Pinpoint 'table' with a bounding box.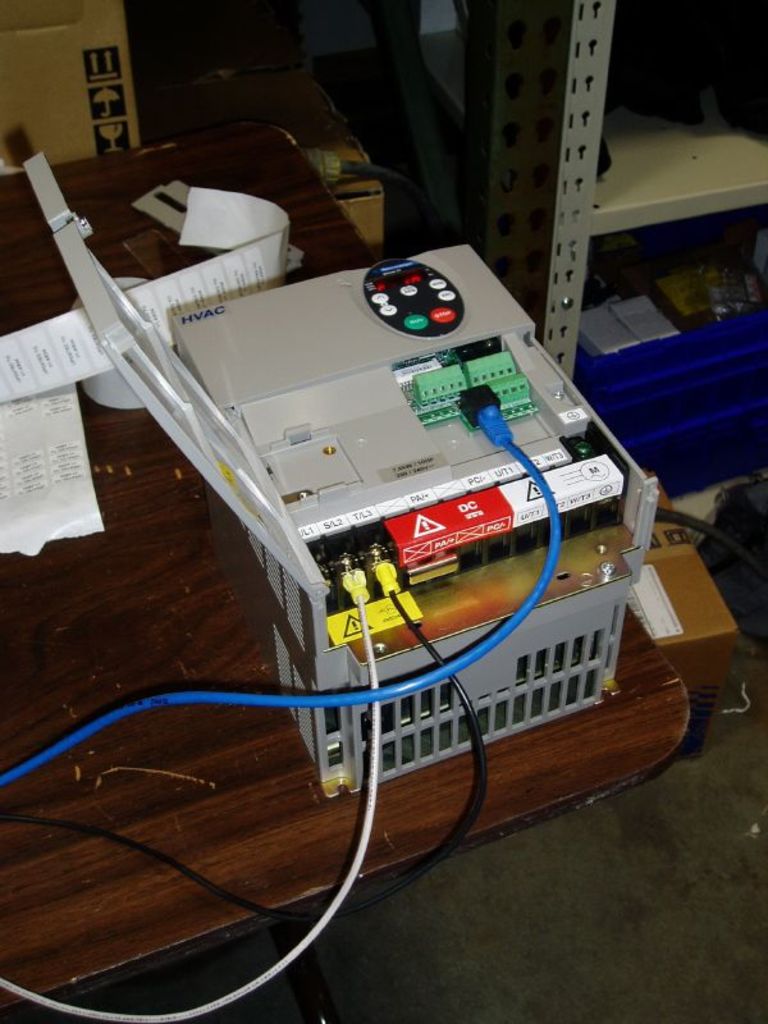
<bbox>12, 238, 678, 973</bbox>.
